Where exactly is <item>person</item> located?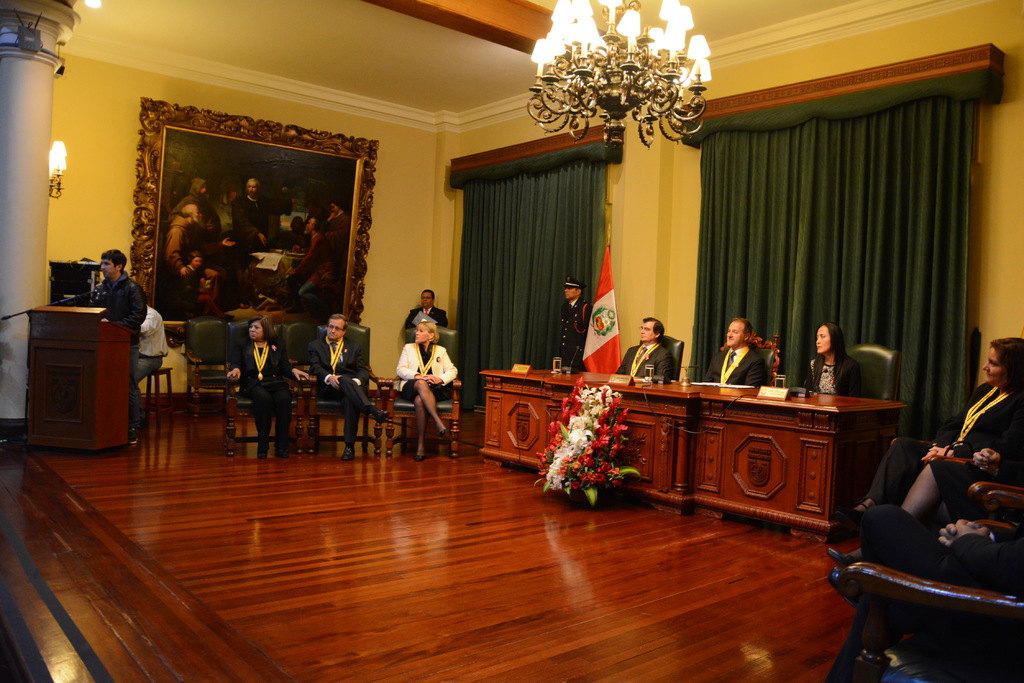
Its bounding box is (x1=223, y1=317, x2=292, y2=453).
